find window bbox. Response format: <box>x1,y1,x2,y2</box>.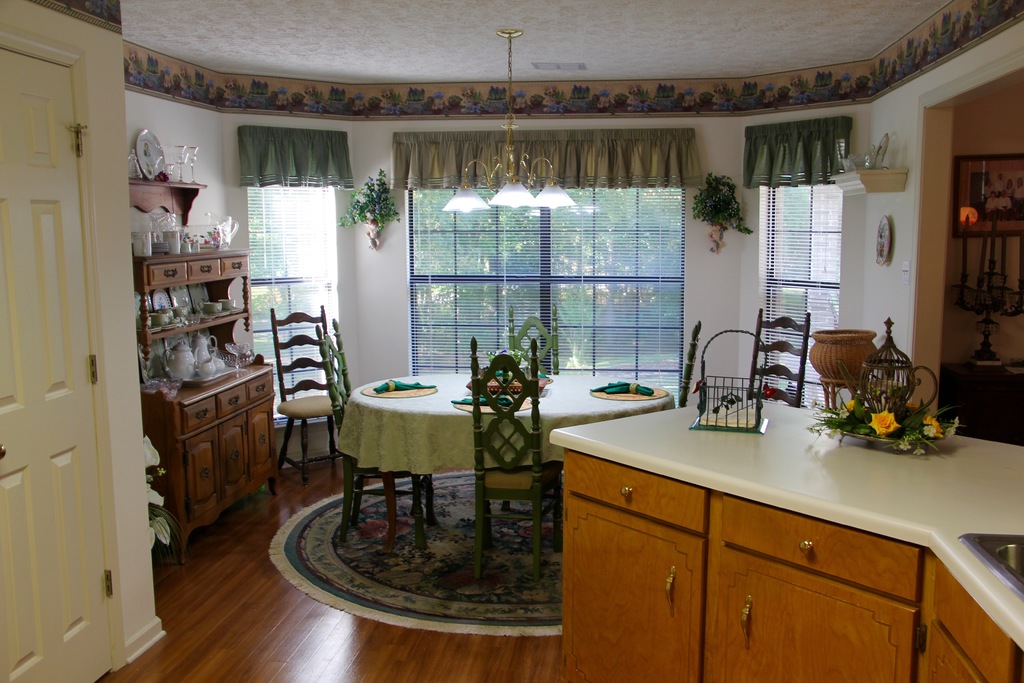
<box>403,184,687,414</box>.
